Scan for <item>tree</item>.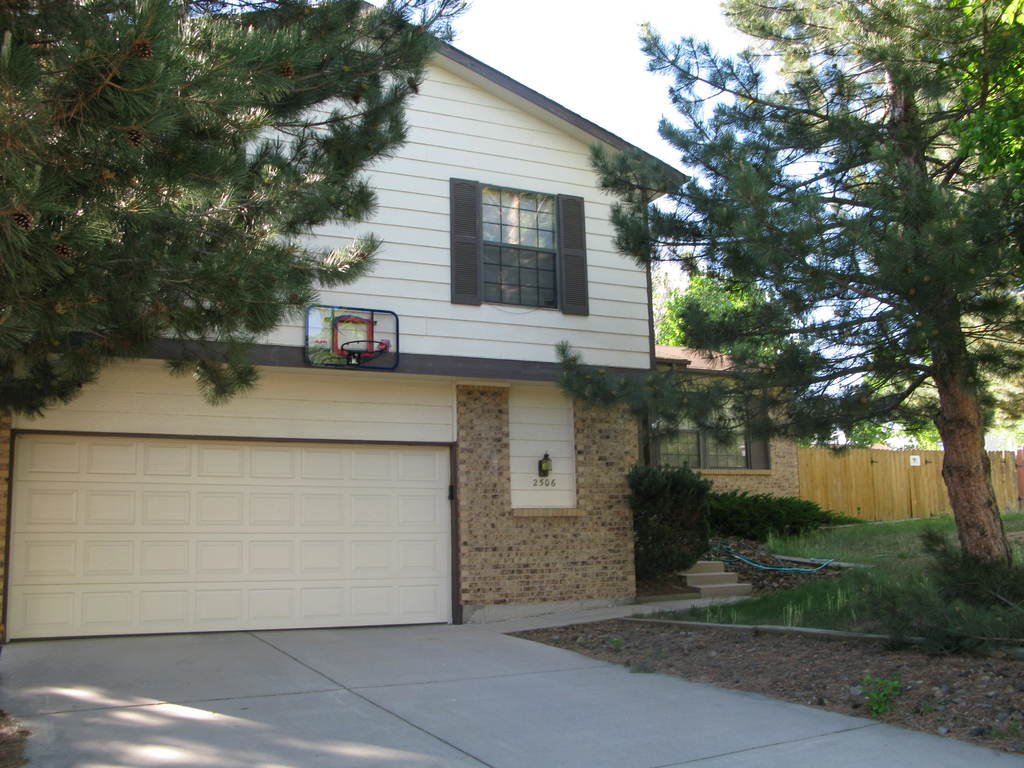
Scan result: crop(647, 276, 795, 372).
